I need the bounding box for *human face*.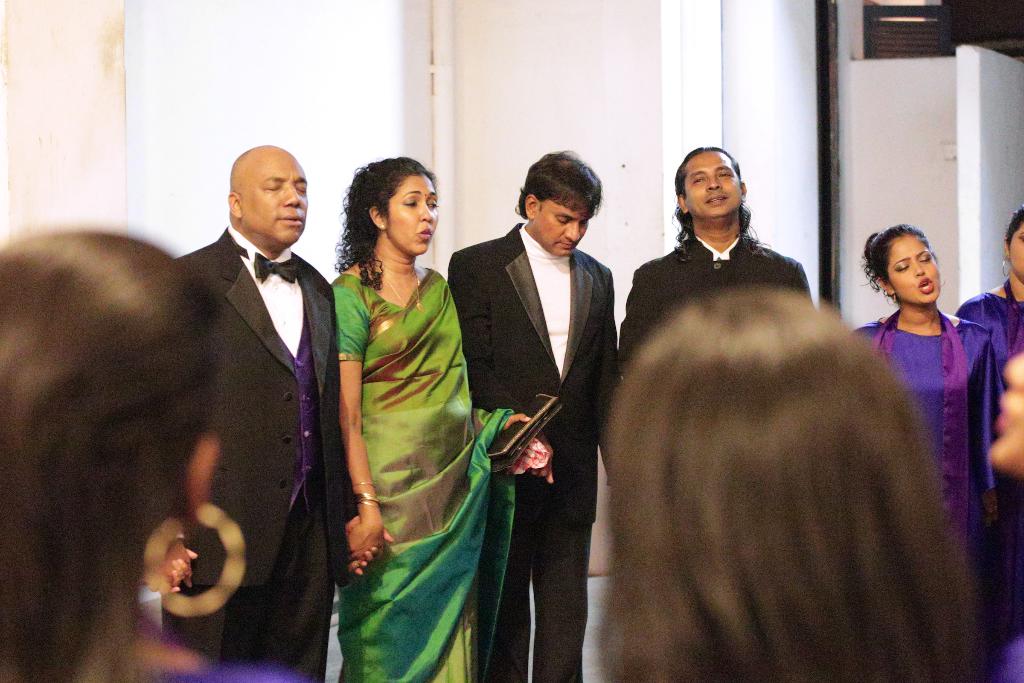
Here it is: bbox=[1008, 222, 1023, 279].
